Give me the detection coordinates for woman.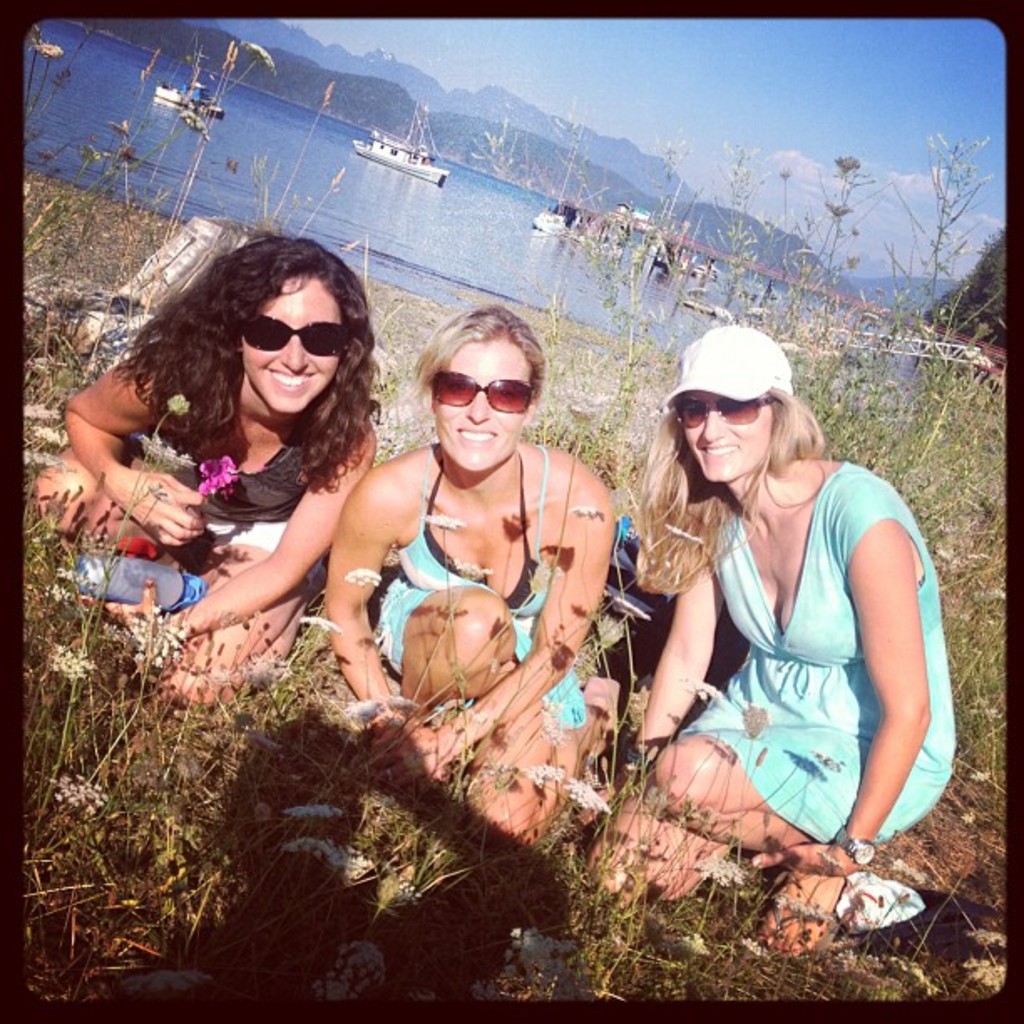
(left=323, top=305, right=617, bottom=847).
